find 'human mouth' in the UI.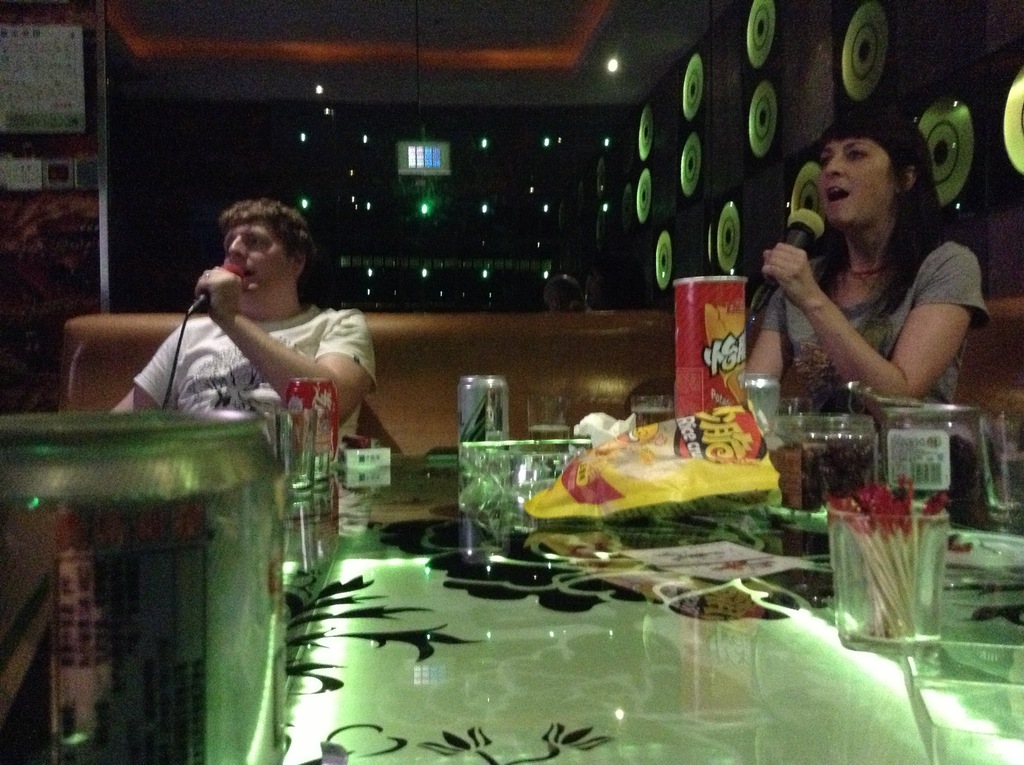
UI element at Rect(826, 186, 846, 201).
